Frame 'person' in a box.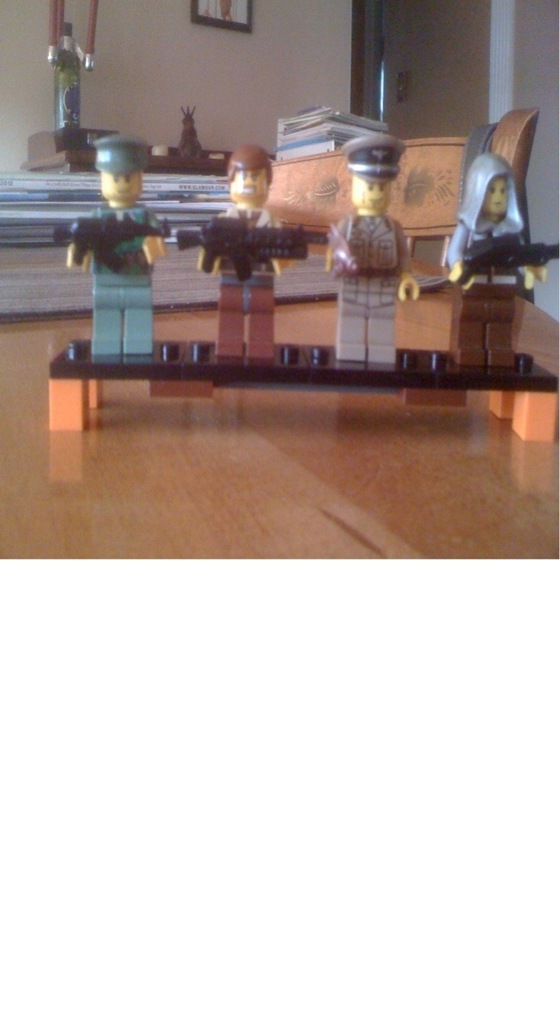
[left=196, top=141, right=297, bottom=361].
